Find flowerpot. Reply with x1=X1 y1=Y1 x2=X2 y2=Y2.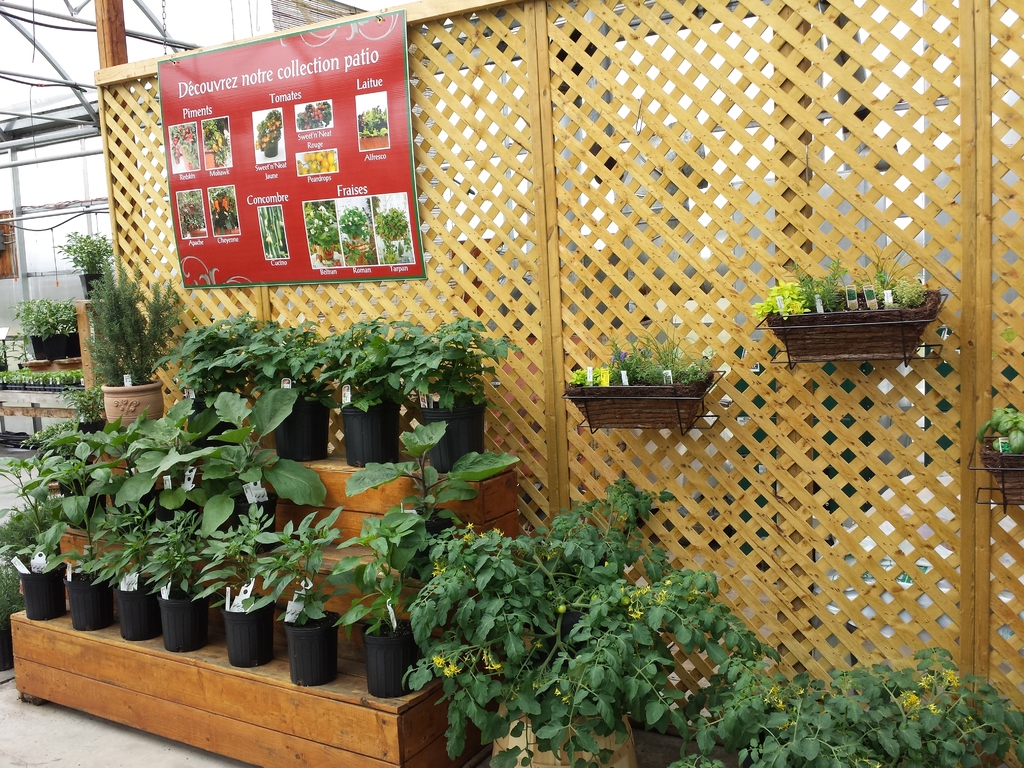
x1=68 y1=563 x2=111 y2=637.
